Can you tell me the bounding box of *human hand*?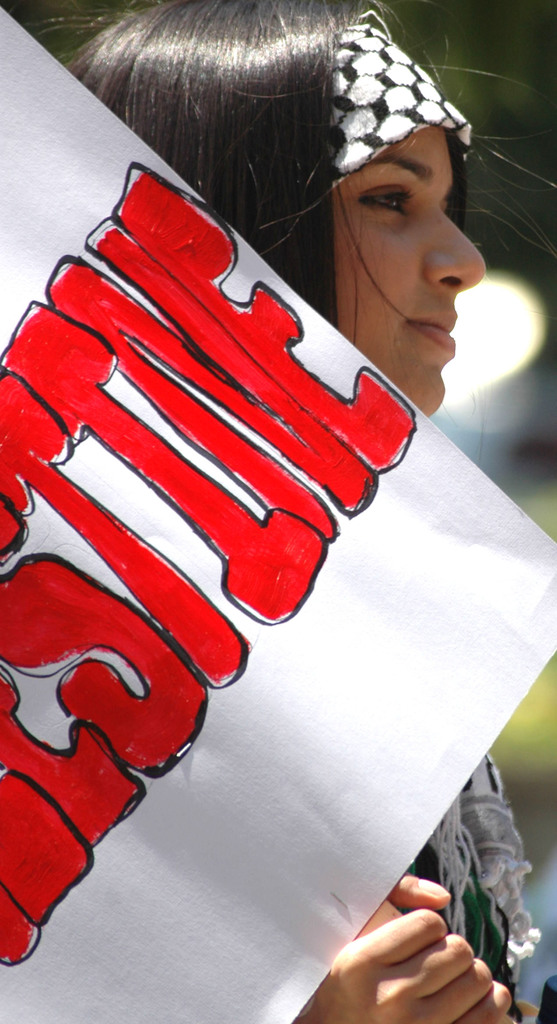
{"x1": 296, "y1": 867, "x2": 519, "y2": 1023}.
